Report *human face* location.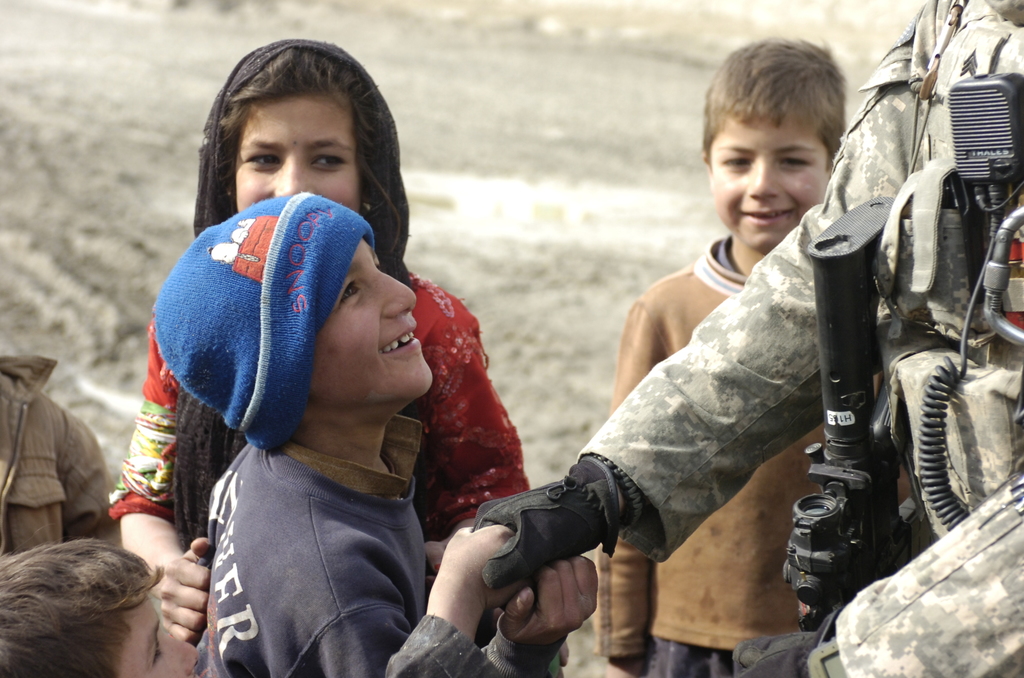
Report: bbox(314, 239, 433, 403).
